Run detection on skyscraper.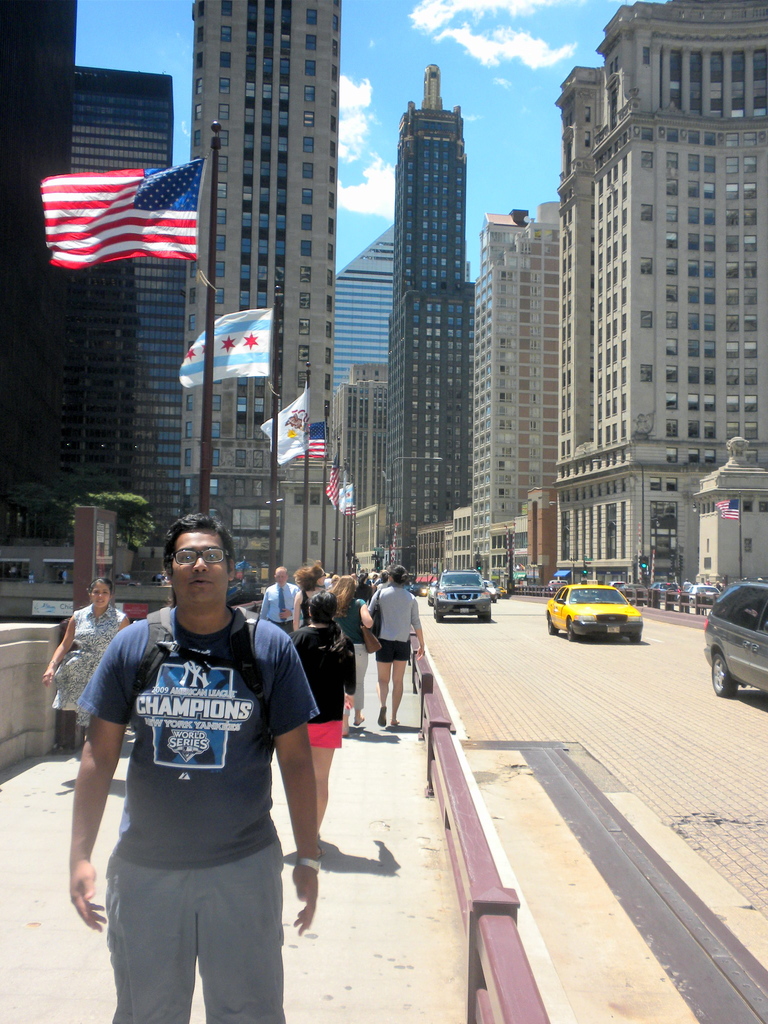
Result: 169 12 382 451.
